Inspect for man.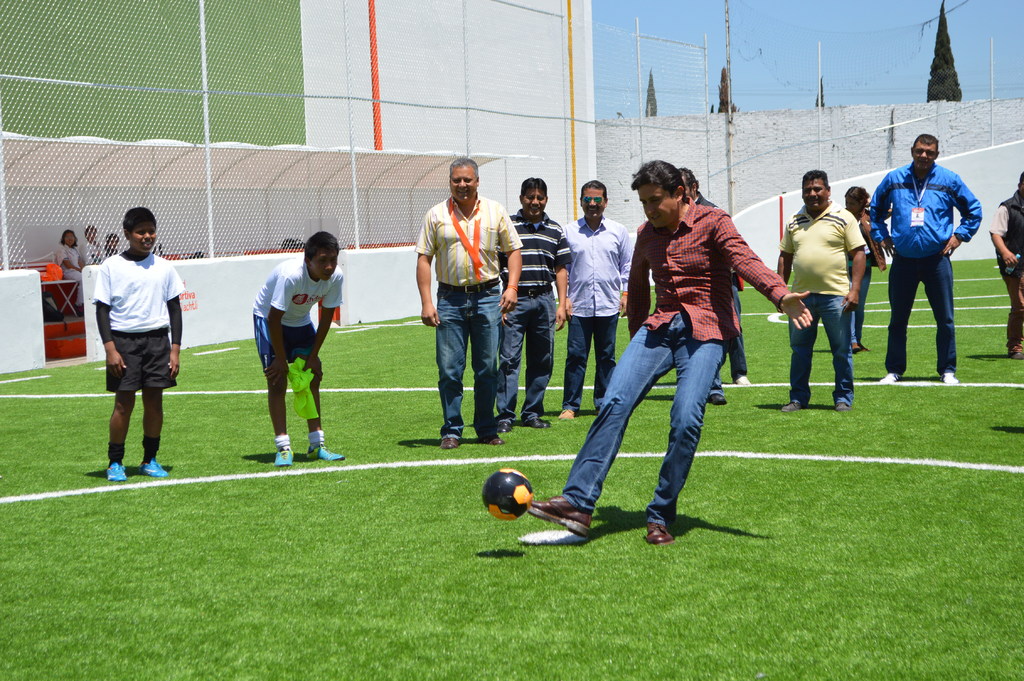
Inspection: BBox(868, 127, 981, 389).
